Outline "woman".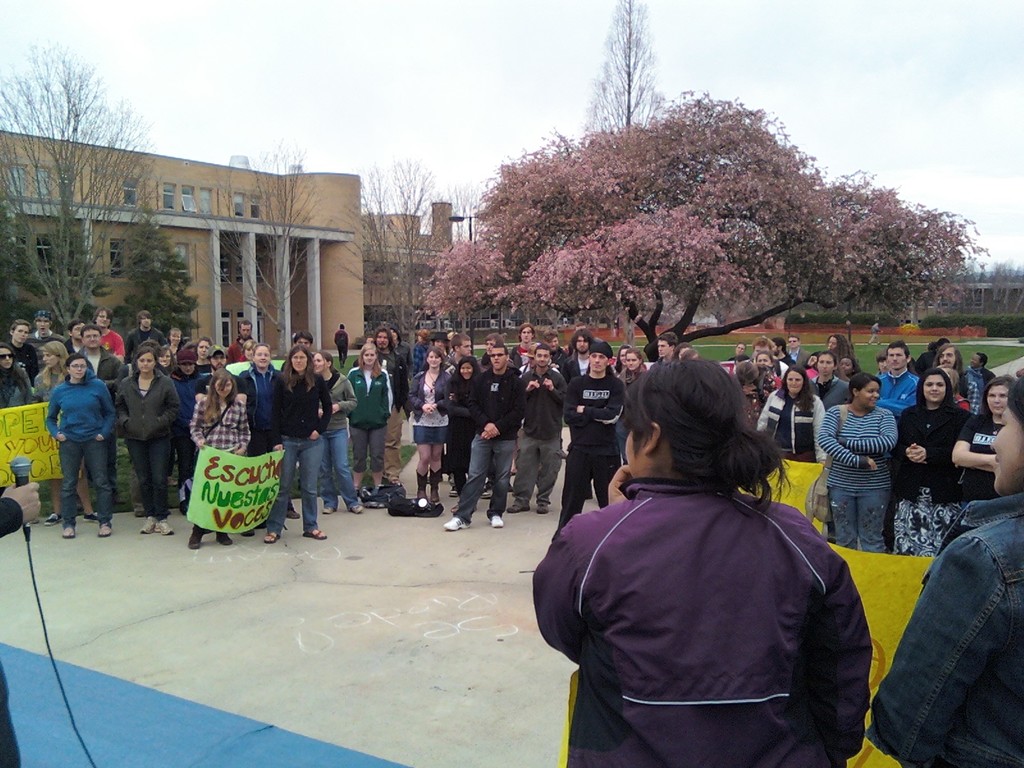
Outline: crop(409, 346, 451, 507).
